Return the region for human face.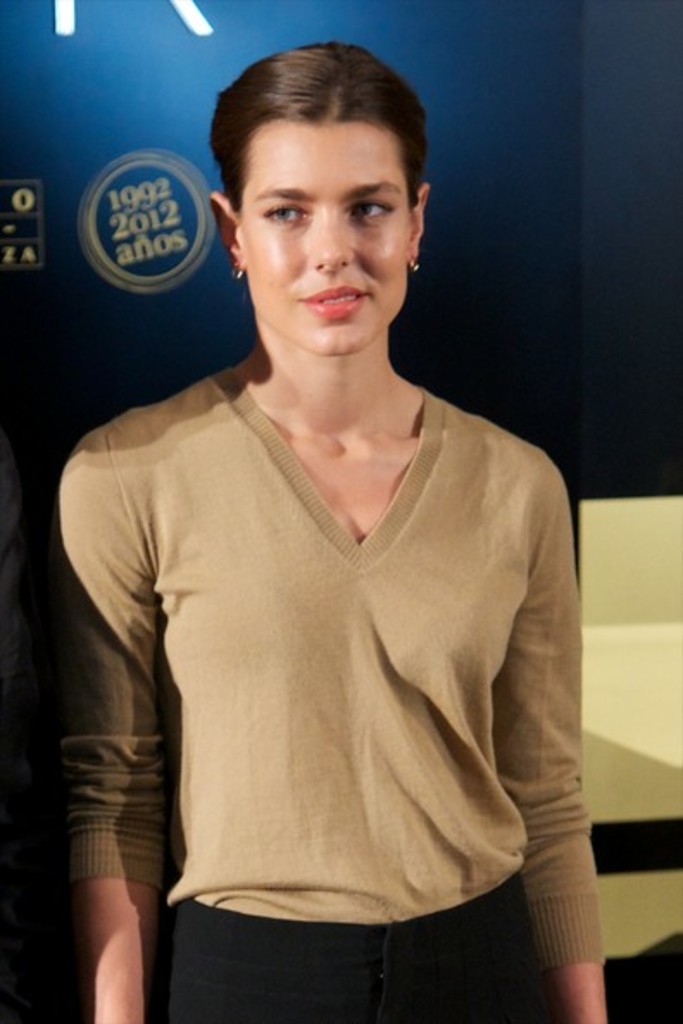
247 114 404 352.
